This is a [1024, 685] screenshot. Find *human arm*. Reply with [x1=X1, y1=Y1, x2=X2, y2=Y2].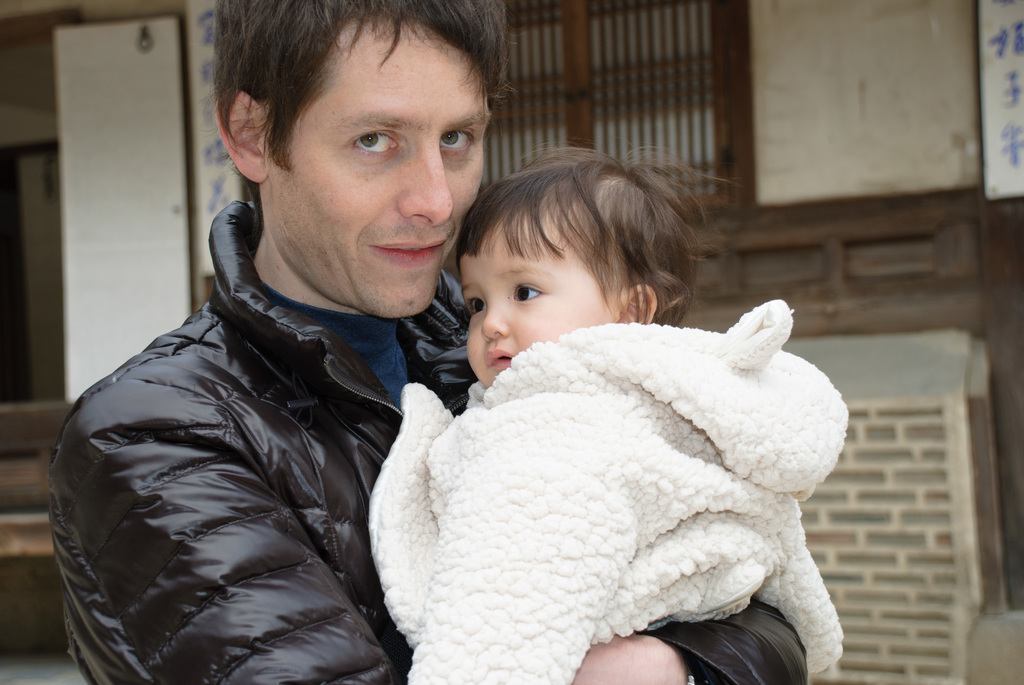
[x1=562, y1=588, x2=817, y2=684].
